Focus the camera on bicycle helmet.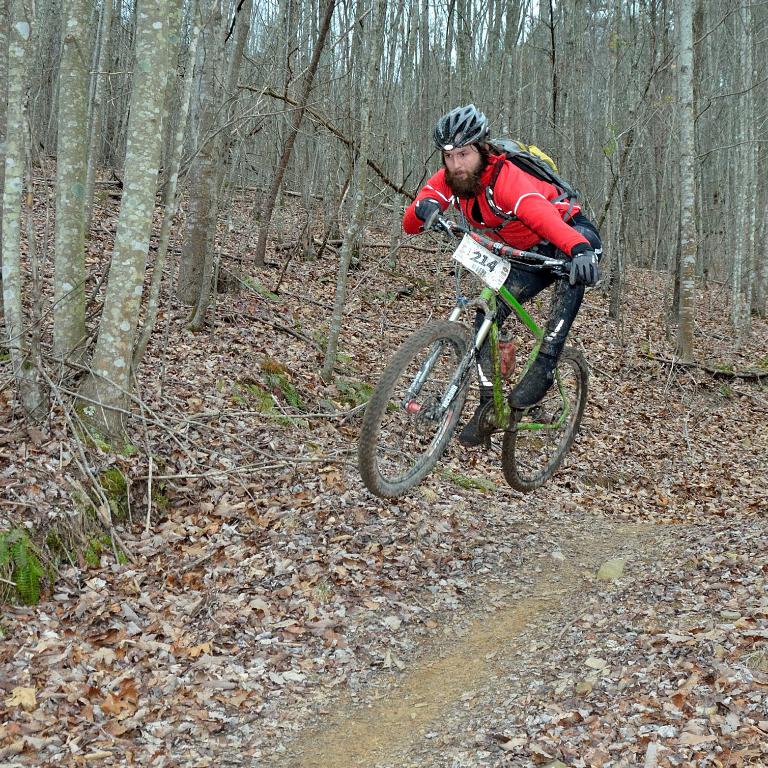
Focus region: 434/100/493/146.
